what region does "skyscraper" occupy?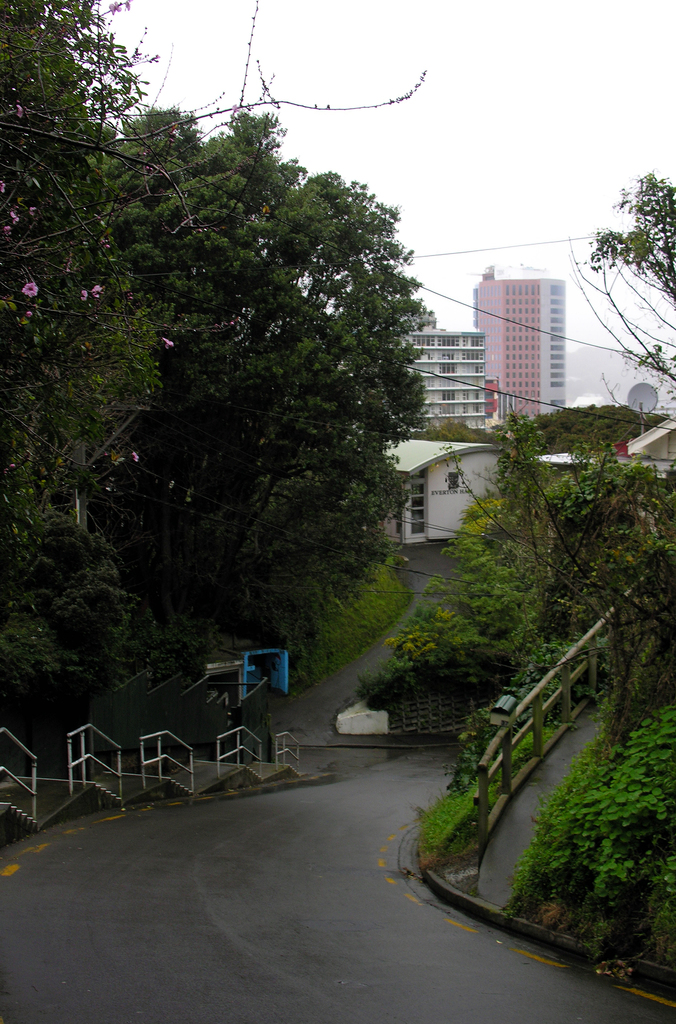
x1=484 y1=243 x2=588 y2=392.
